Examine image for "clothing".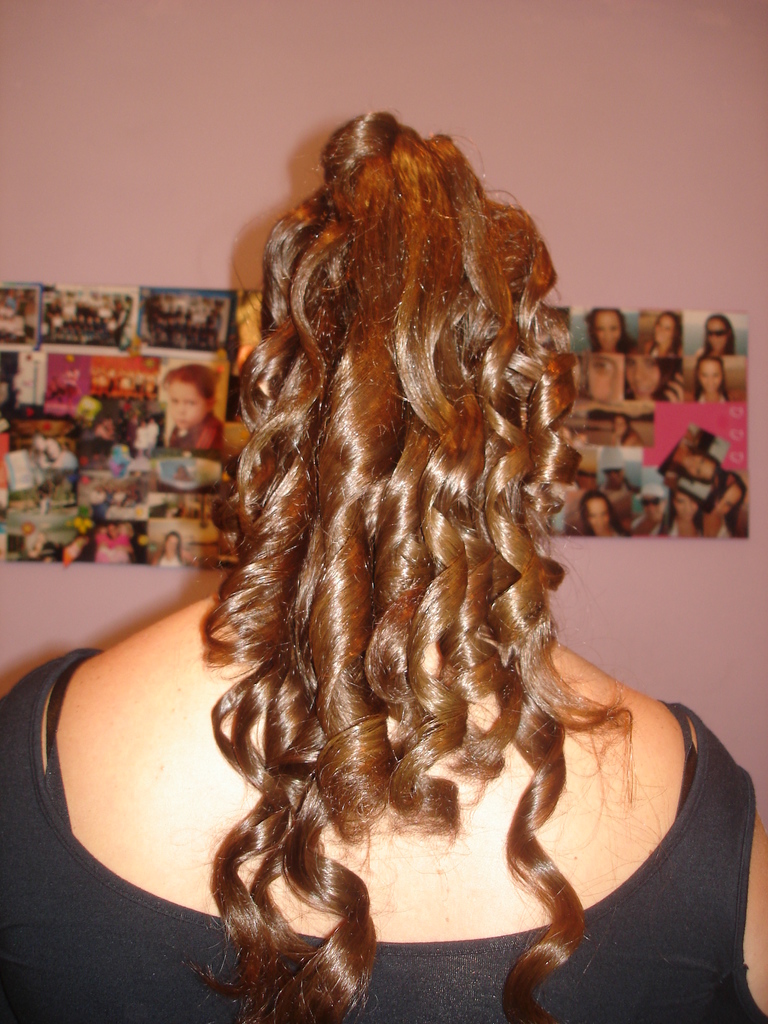
Examination result: 664,428,704,488.
